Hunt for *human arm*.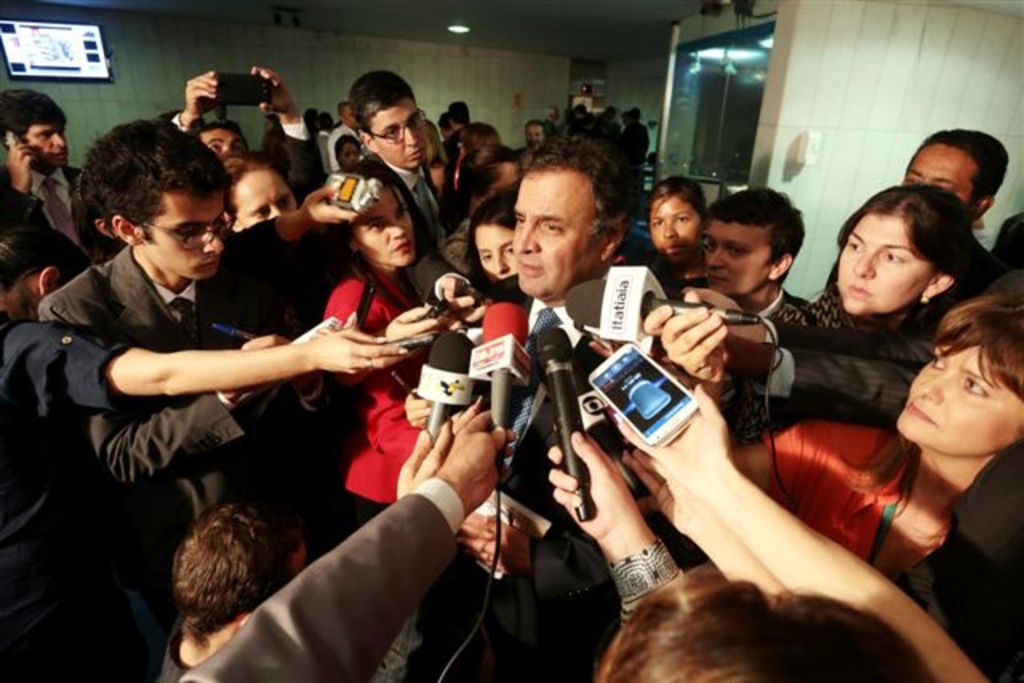
Hunted down at bbox(685, 282, 925, 369).
